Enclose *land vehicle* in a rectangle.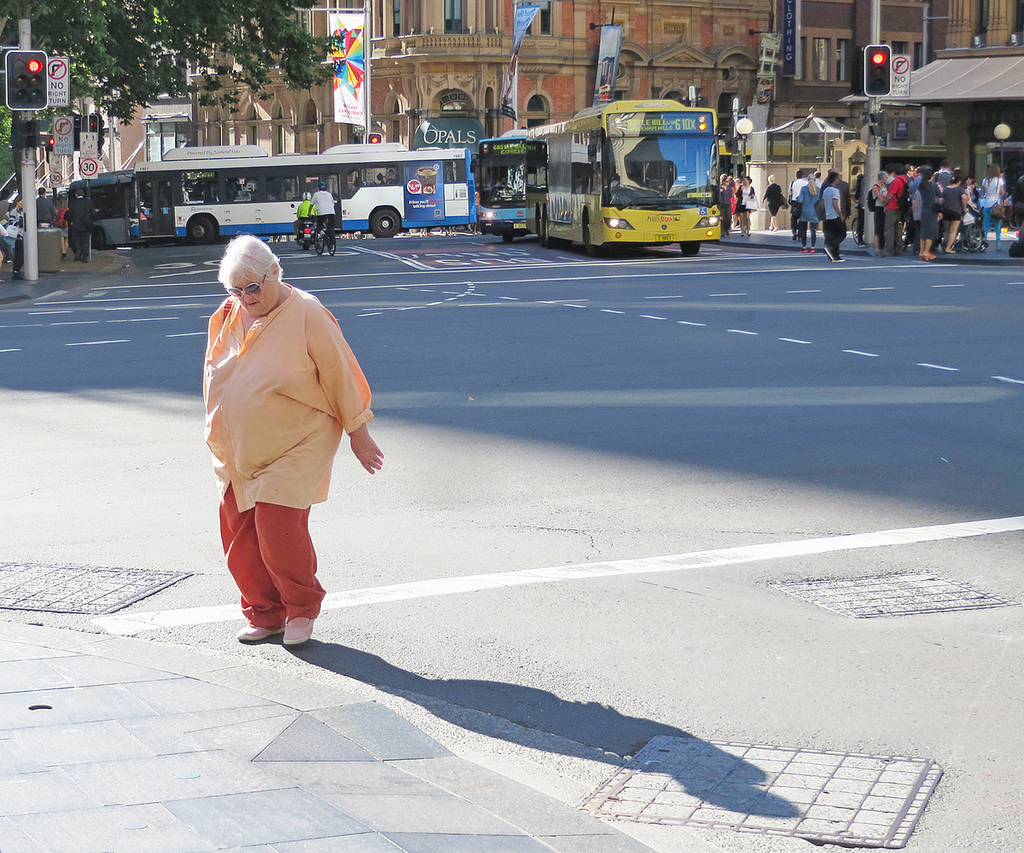
left=67, top=165, right=133, bottom=252.
